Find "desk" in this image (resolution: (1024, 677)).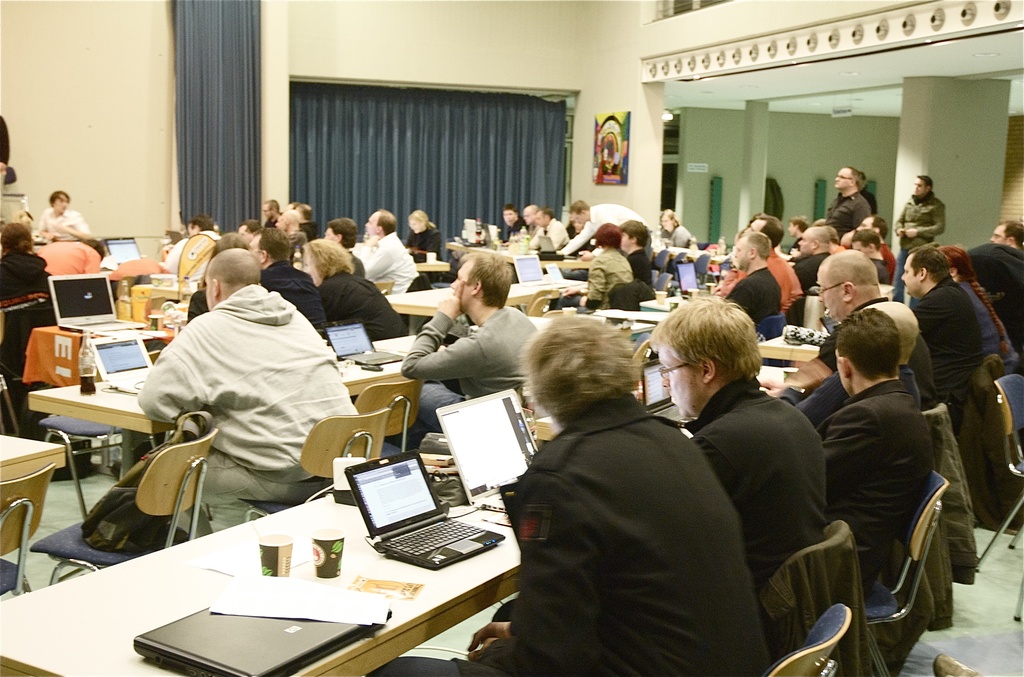
<region>1, 432, 65, 485</region>.
